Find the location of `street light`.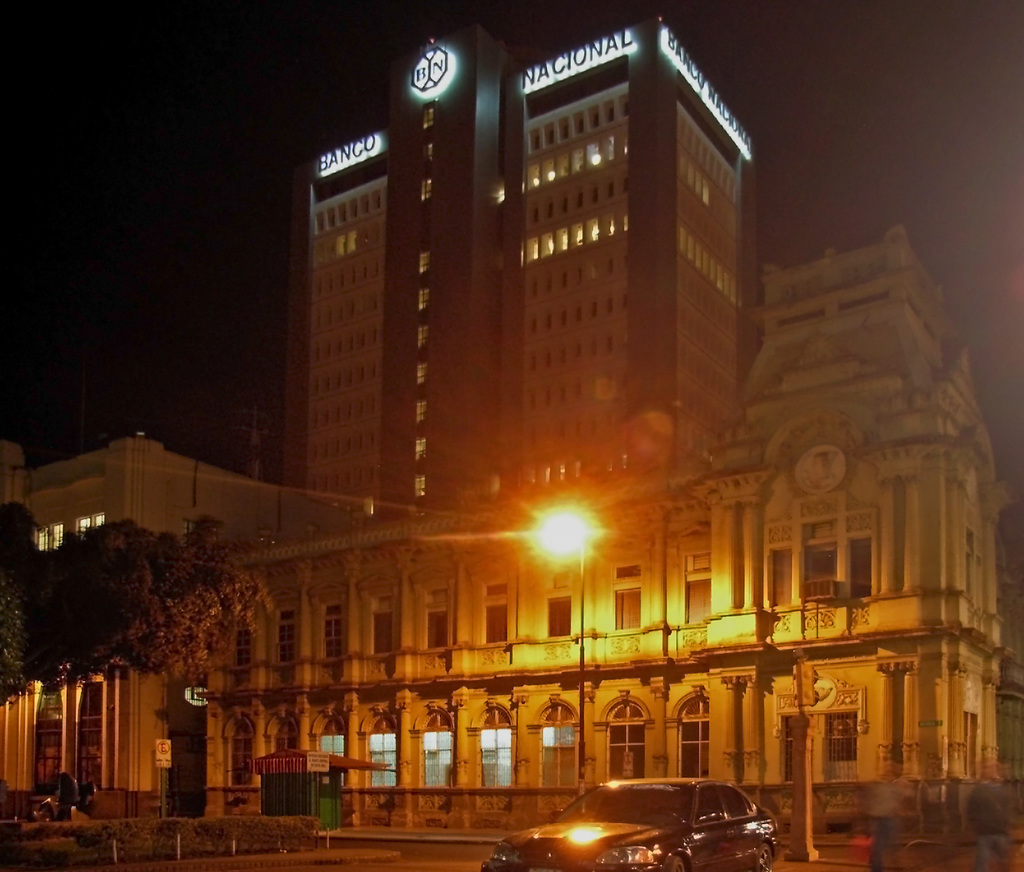
Location: 529:506:595:796.
